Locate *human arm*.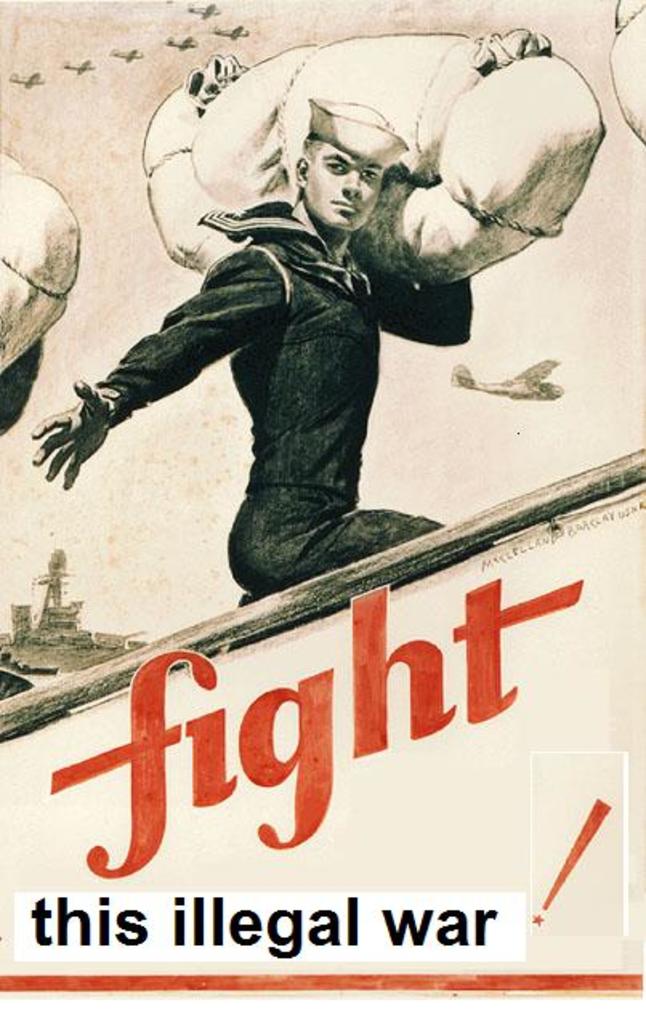
Bounding box: x1=370 y1=271 x2=471 y2=340.
